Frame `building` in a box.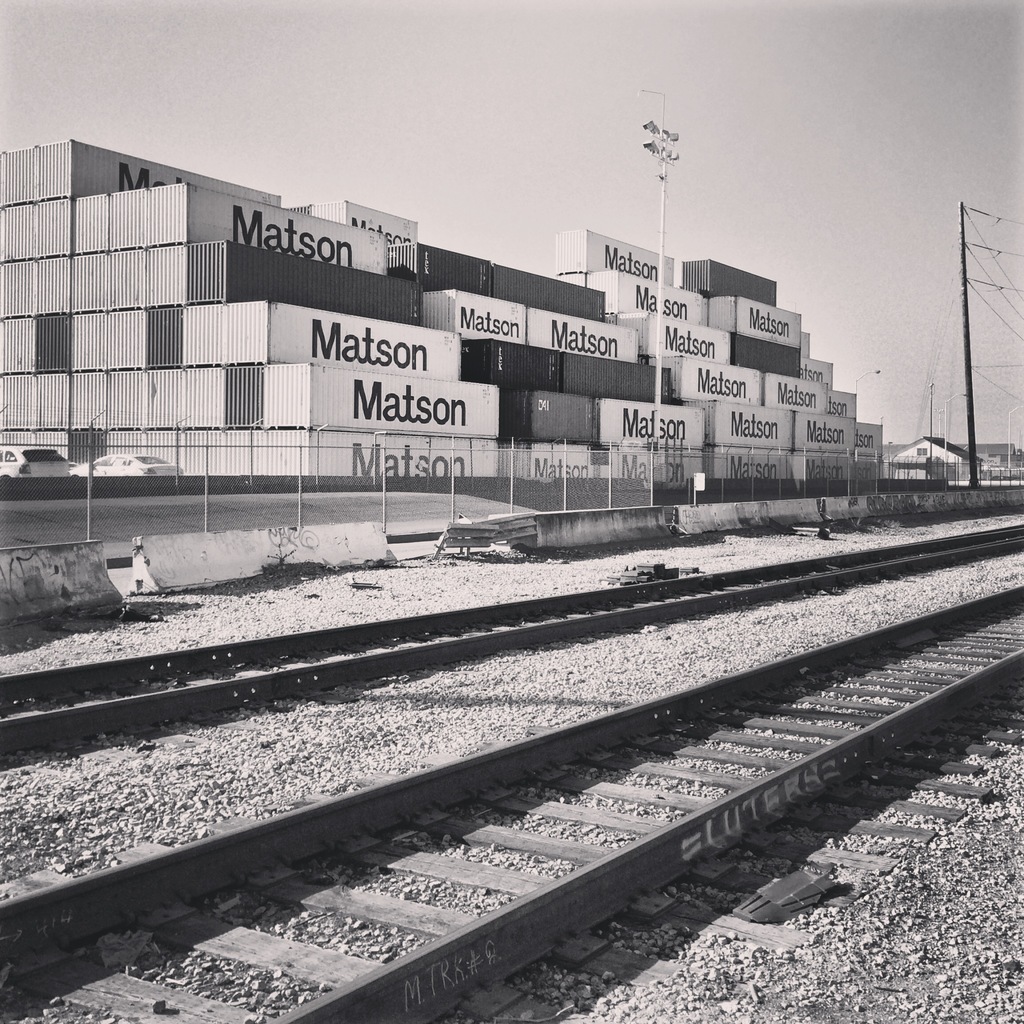
bbox=(975, 442, 1014, 468).
